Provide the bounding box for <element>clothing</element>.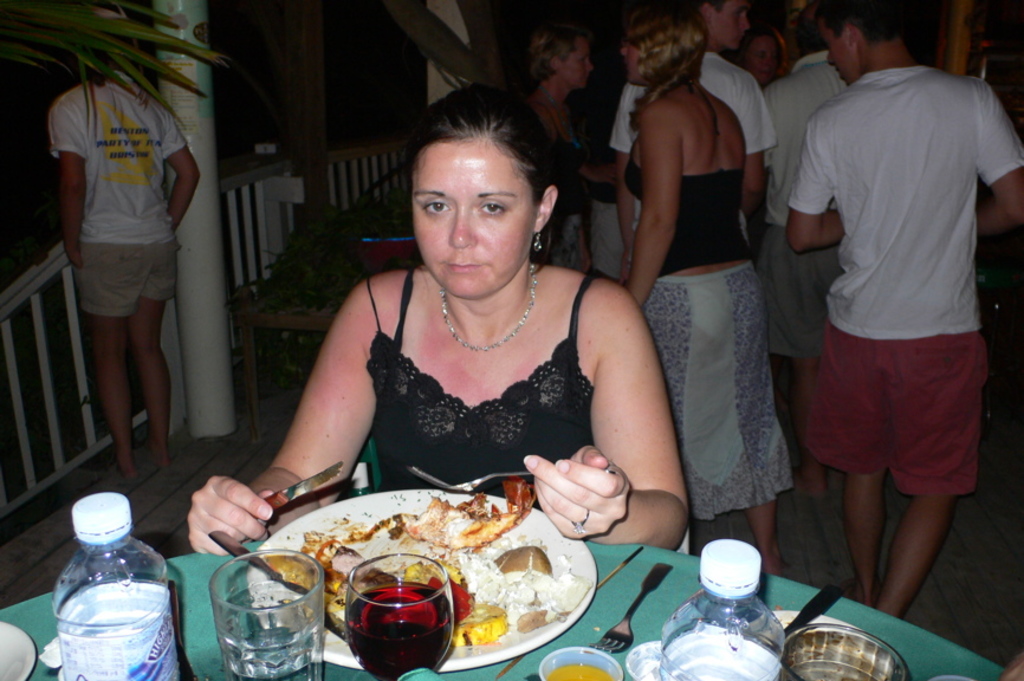
[802, 54, 994, 502].
